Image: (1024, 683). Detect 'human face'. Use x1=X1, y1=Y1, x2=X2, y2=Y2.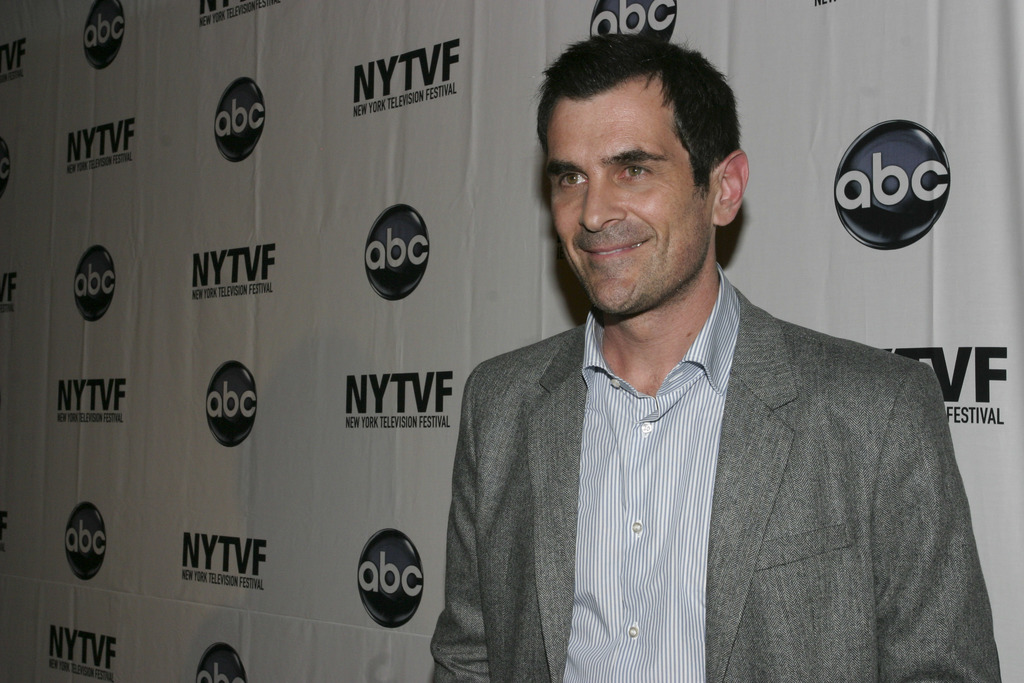
x1=547, y1=75, x2=713, y2=324.
